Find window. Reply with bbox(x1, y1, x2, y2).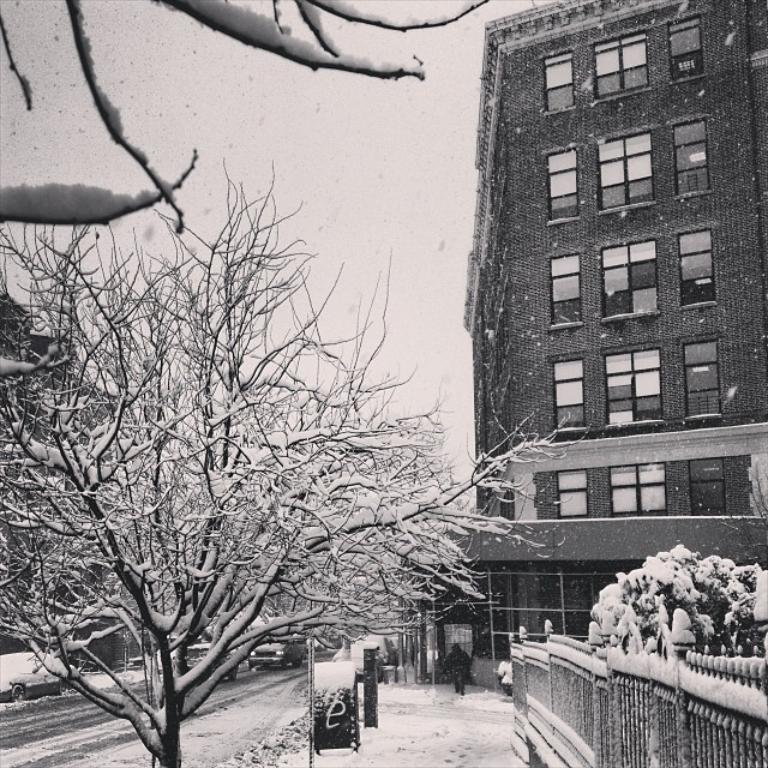
bbox(674, 232, 719, 305).
